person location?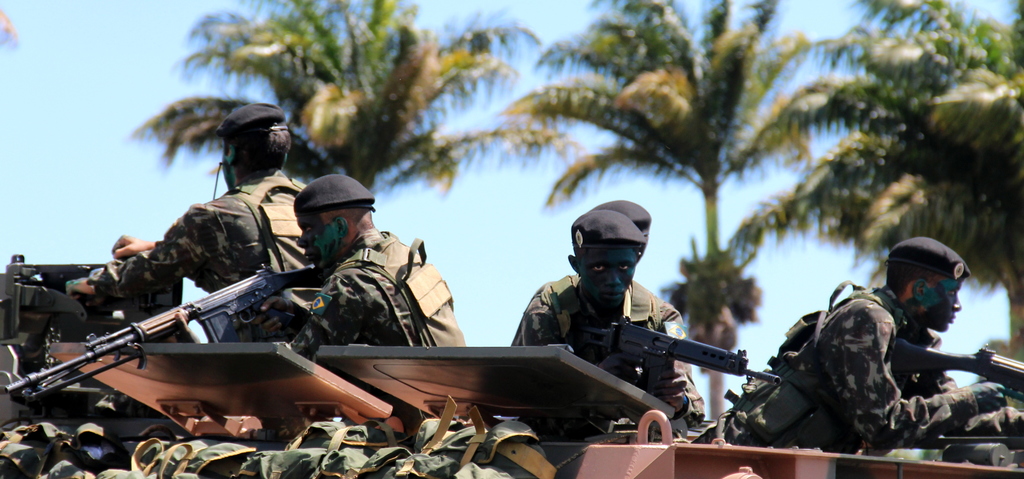
pyautogui.locateOnScreen(757, 247, 993, 455)
